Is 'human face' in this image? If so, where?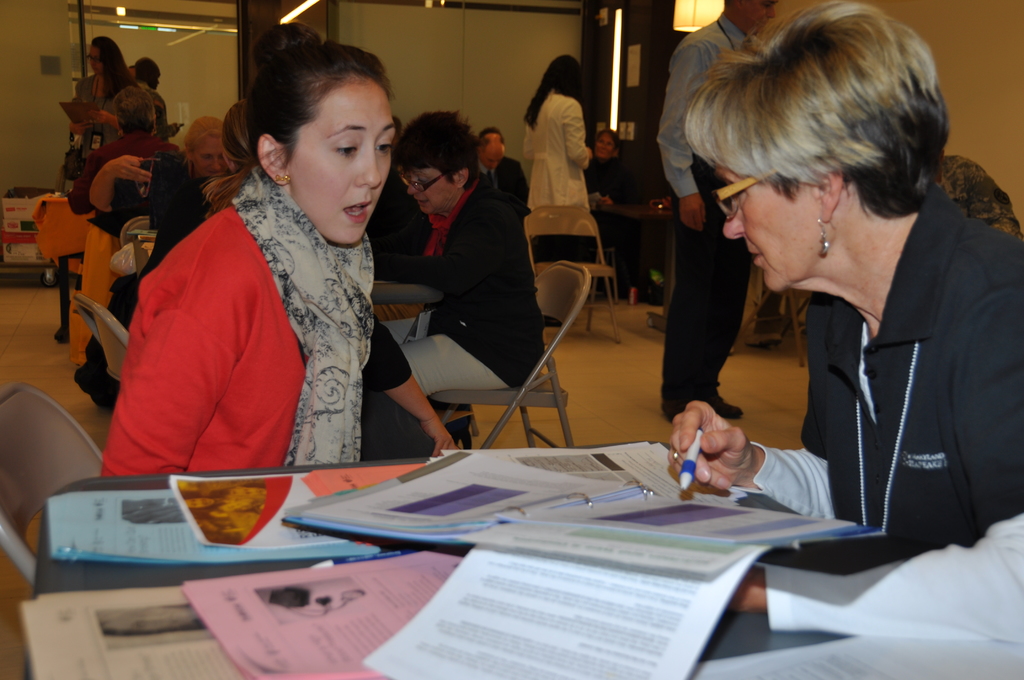
Yes, at box=[481, 148, 504, 173].
